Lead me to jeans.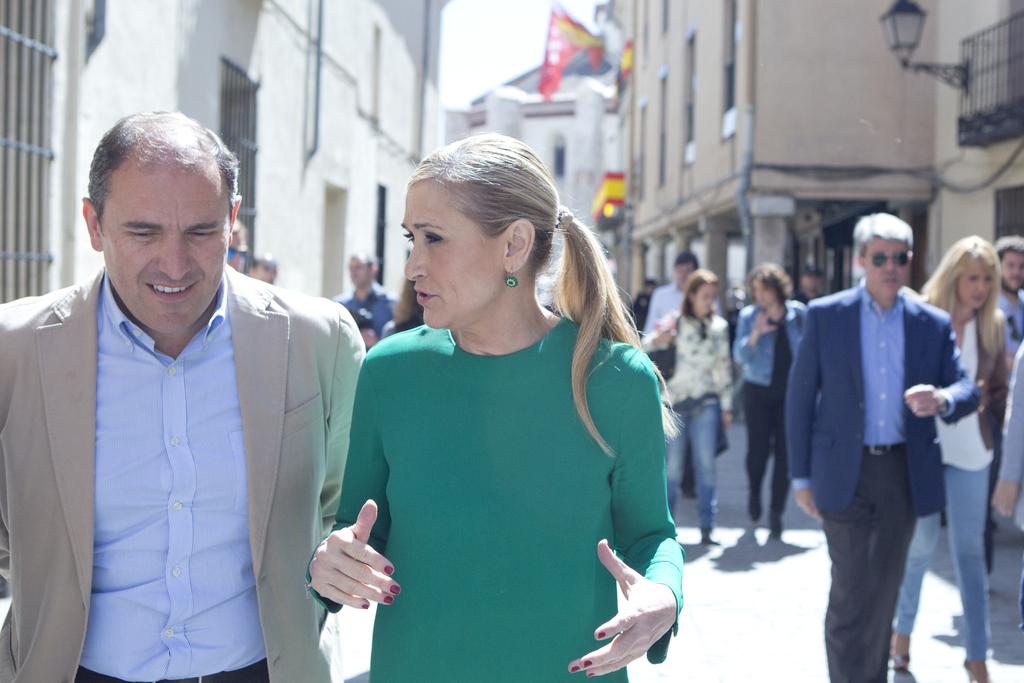
Lead to <bbox>663, 402, 717, 531</bbox>.
